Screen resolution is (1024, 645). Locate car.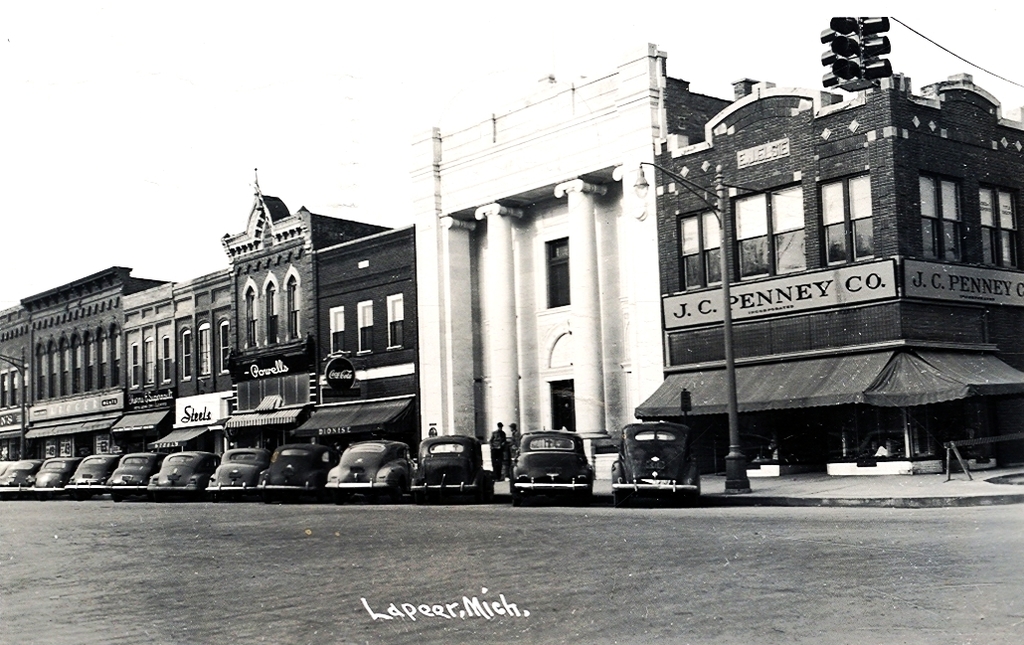
[x1=508, y1=423, x2=594, y2=502].
